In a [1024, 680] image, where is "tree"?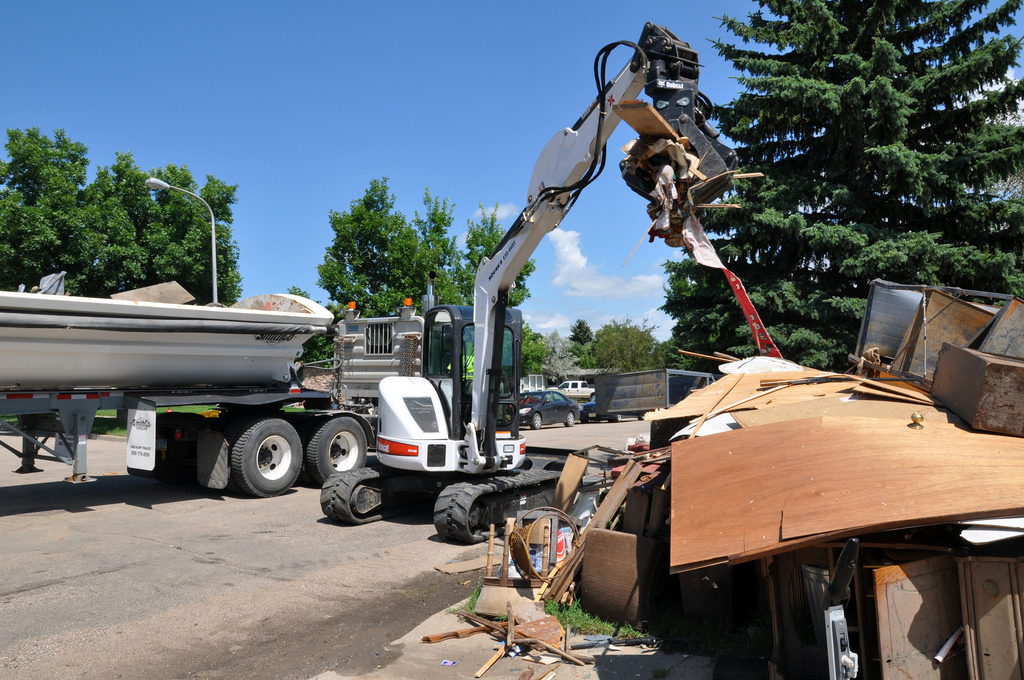
select_region(0, 128, 237, 304).
